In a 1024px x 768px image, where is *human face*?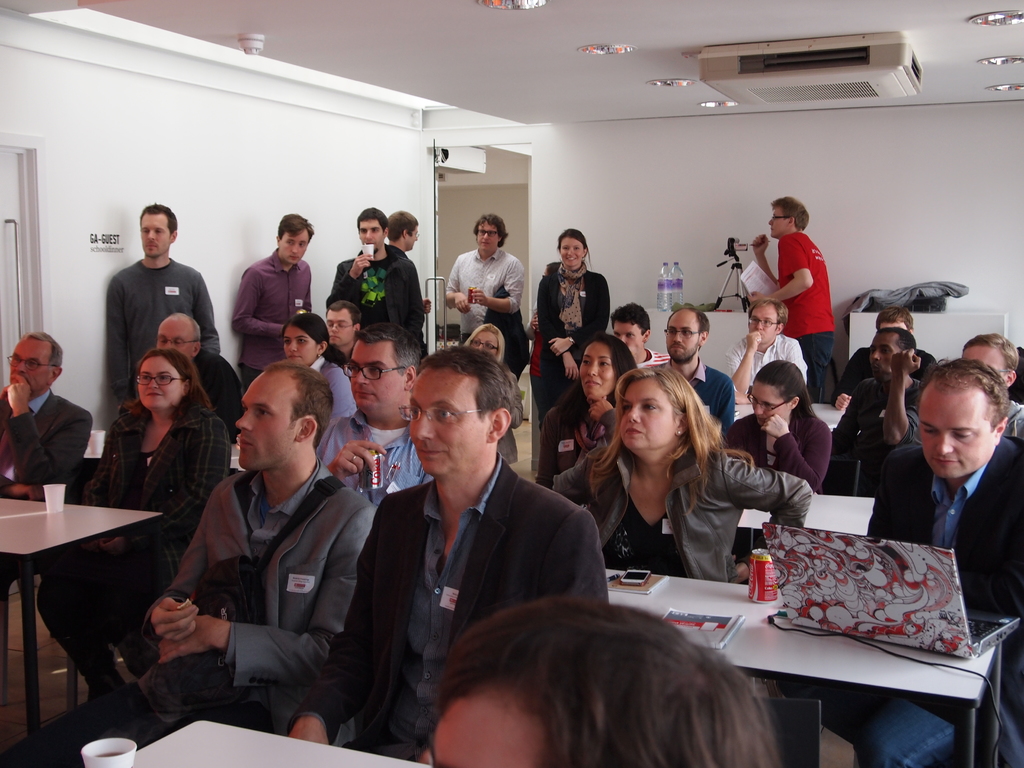
x1=140 y1=213 x2=170 y2=262.
